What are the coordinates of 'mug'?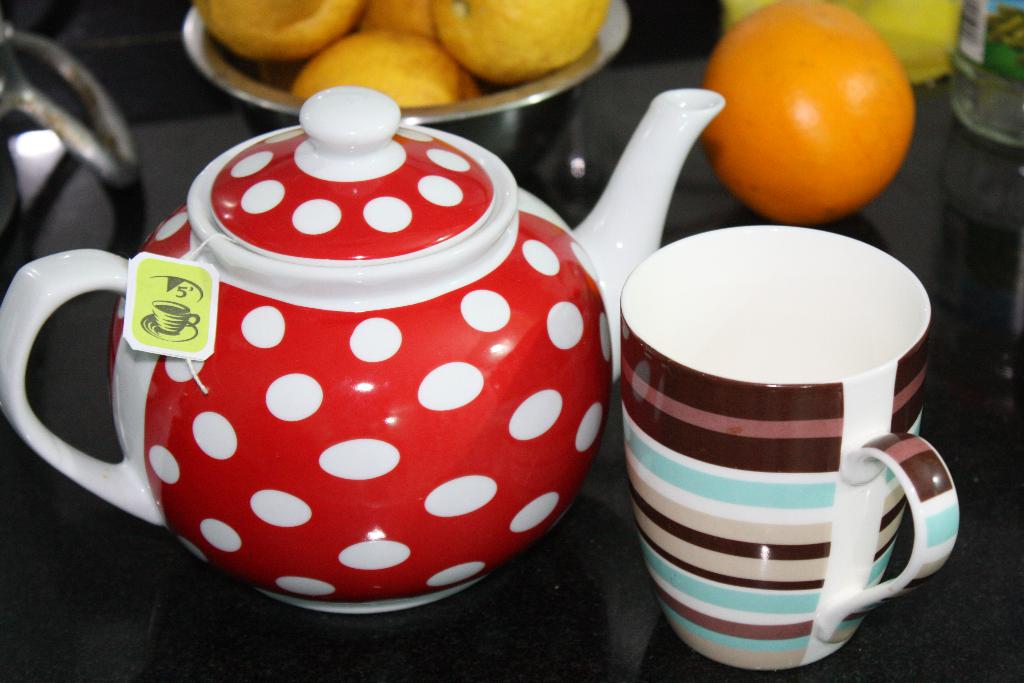
rect(616, 223, 961, 672).
